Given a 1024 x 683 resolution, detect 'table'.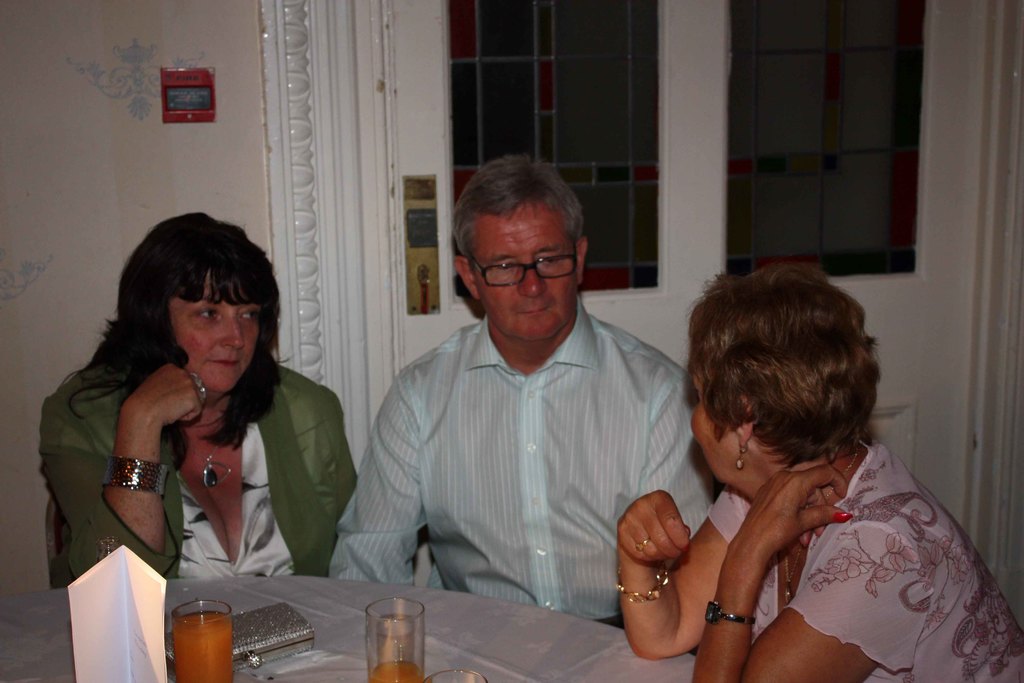
x1=0 y1=573 x2=696 y2=682.
